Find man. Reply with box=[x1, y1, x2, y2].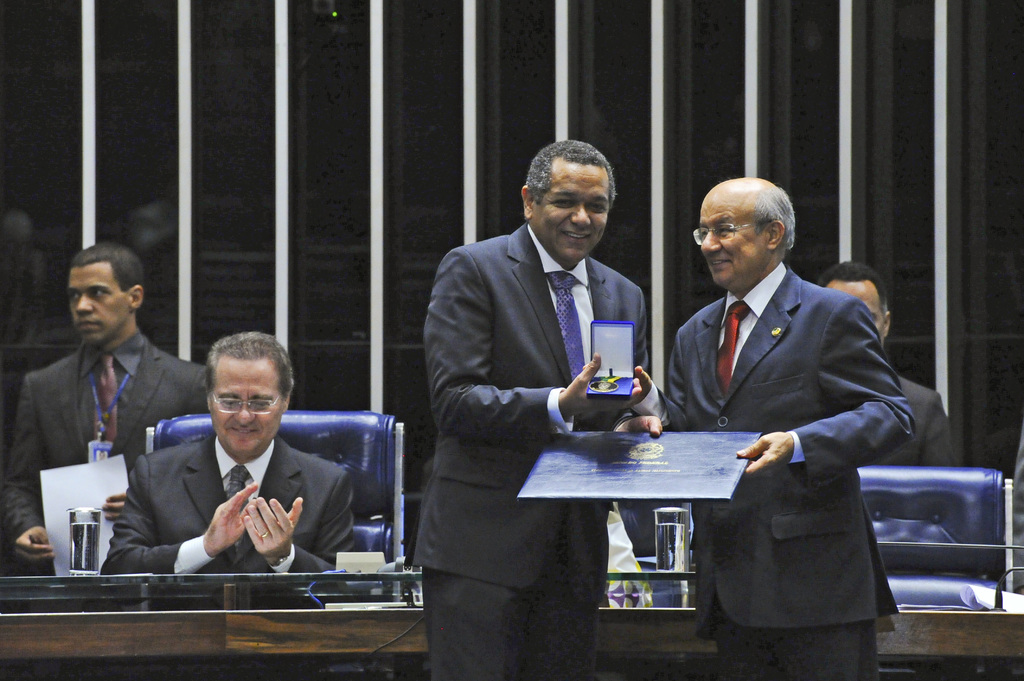
box=[630, 177, 913, 680].
